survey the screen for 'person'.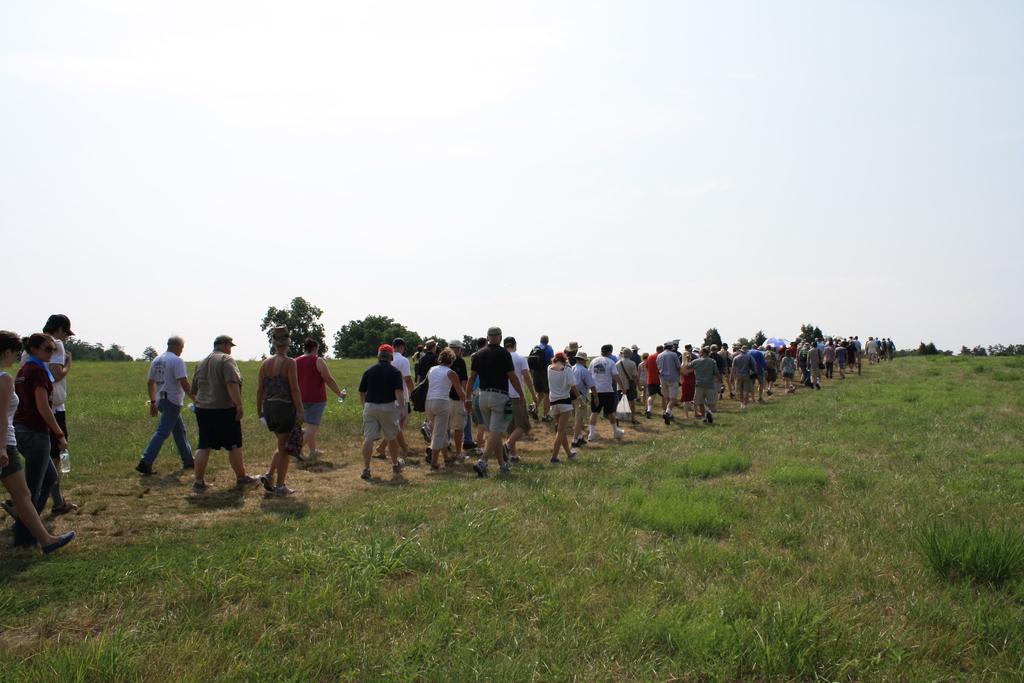
Survey found: detection(0, 324, 77, 554).
